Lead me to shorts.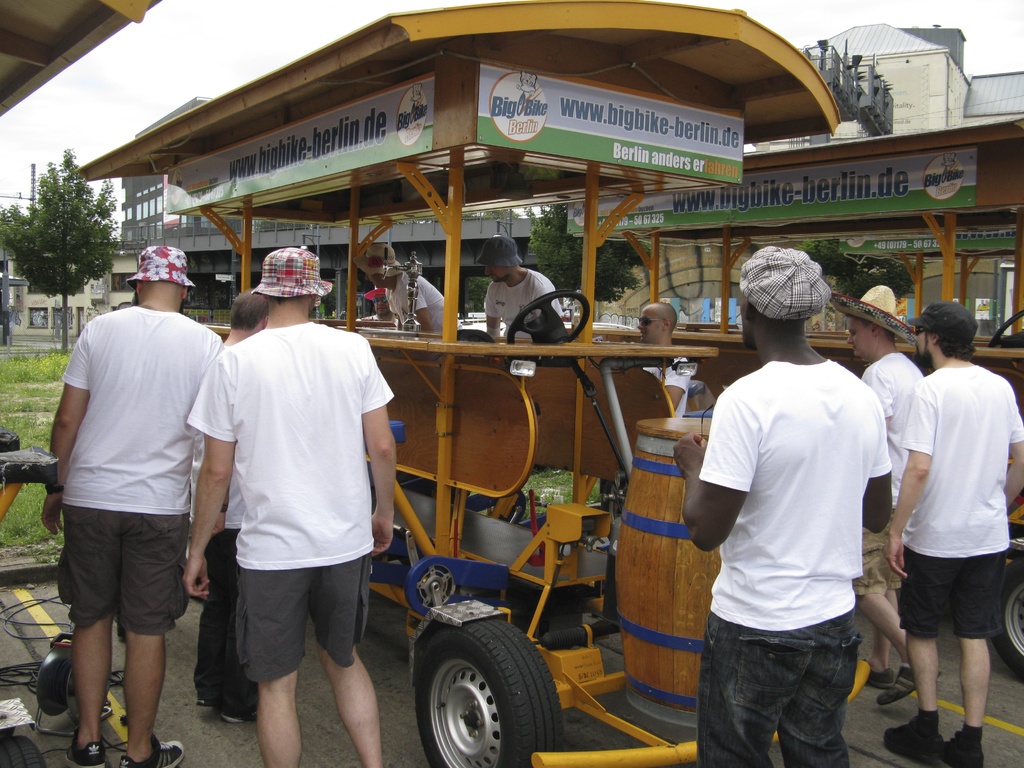
Lead to region(854, 506, 897, 595).
